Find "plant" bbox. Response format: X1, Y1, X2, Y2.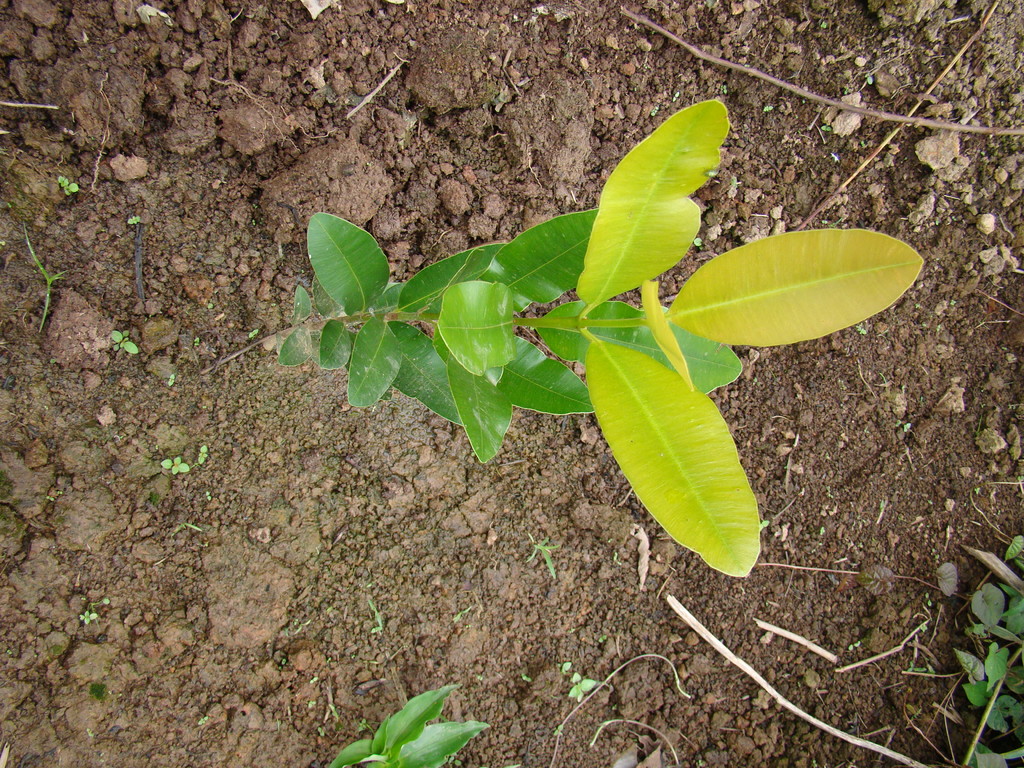
570, 664, 603, 703.
